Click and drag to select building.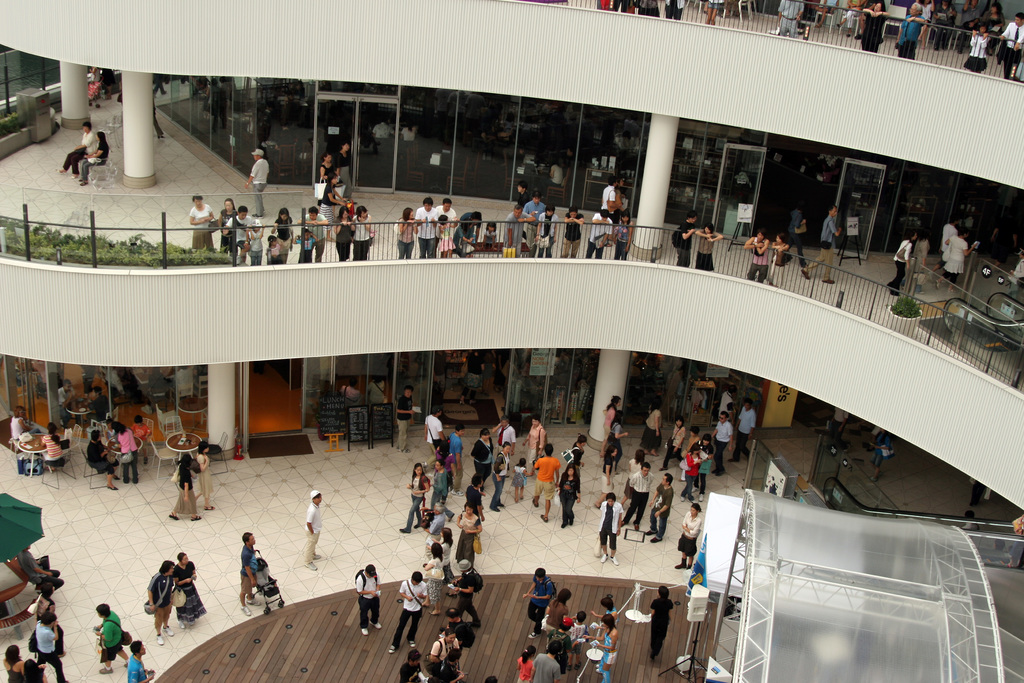
Selection: 0, 0, 1023, 682.
